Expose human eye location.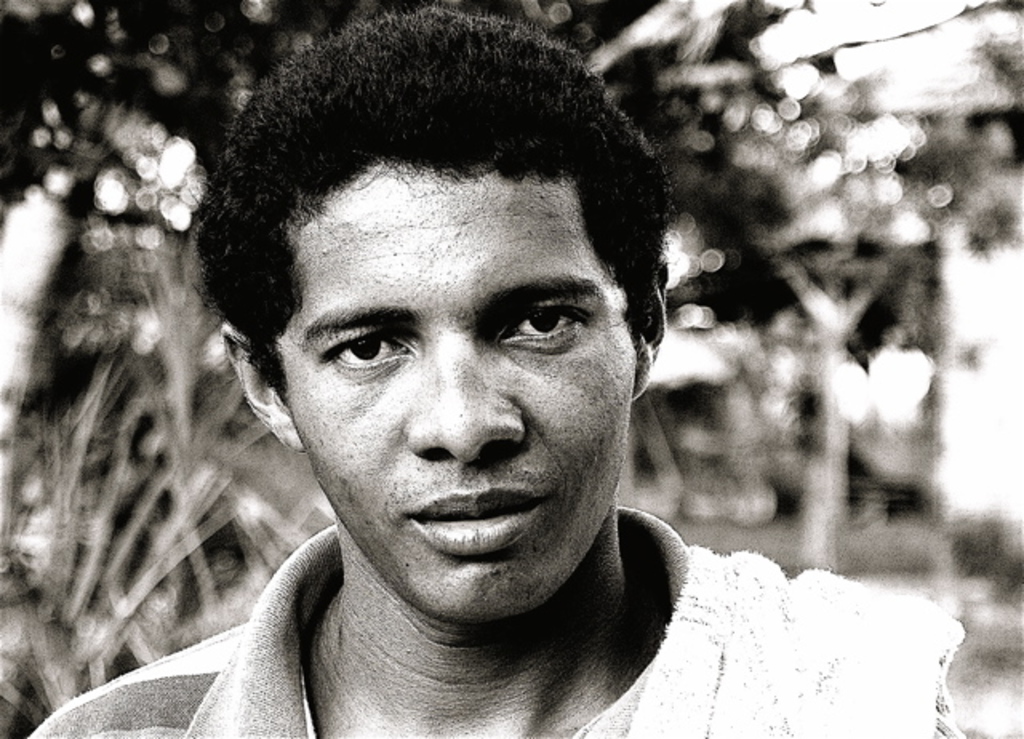
Exposed at 494,304,590,352.
